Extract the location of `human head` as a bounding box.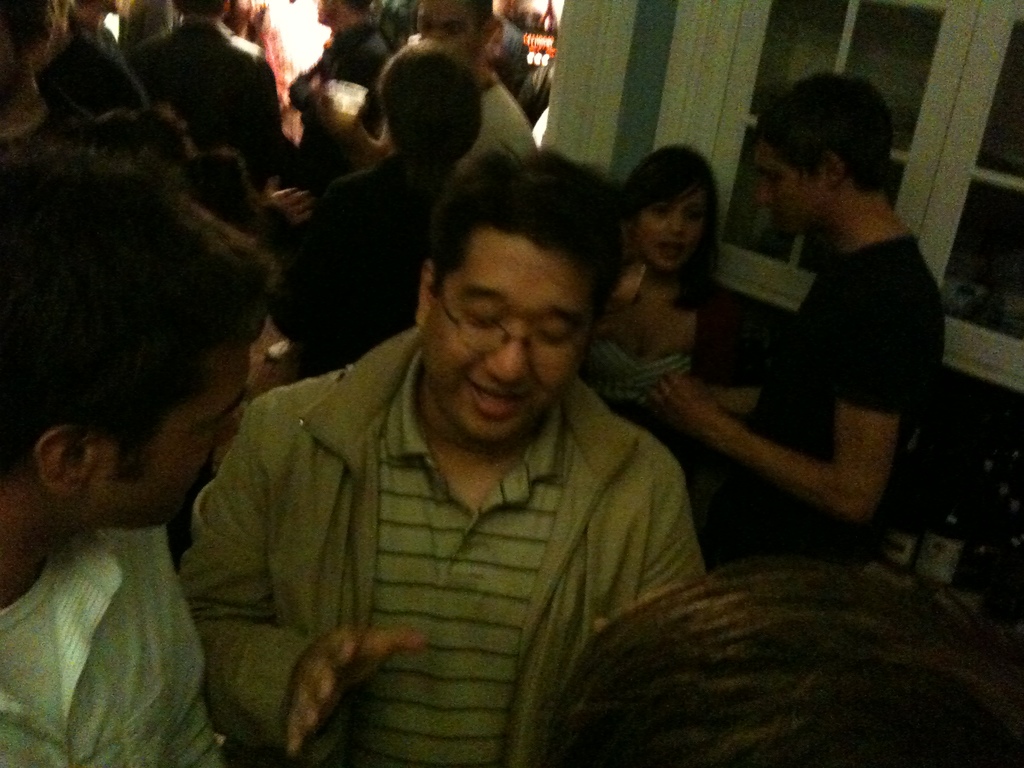
<region>0, 0, 70, 111</region>.
